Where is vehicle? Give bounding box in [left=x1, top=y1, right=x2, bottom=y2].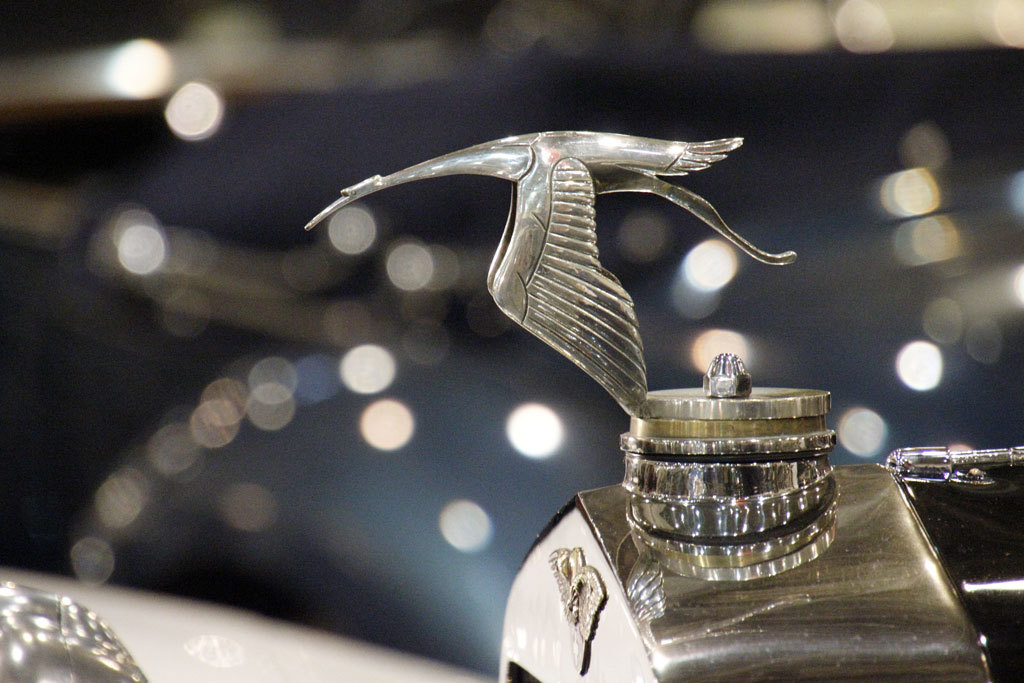
[left=0, top=0, right=1023, bottom=682].
